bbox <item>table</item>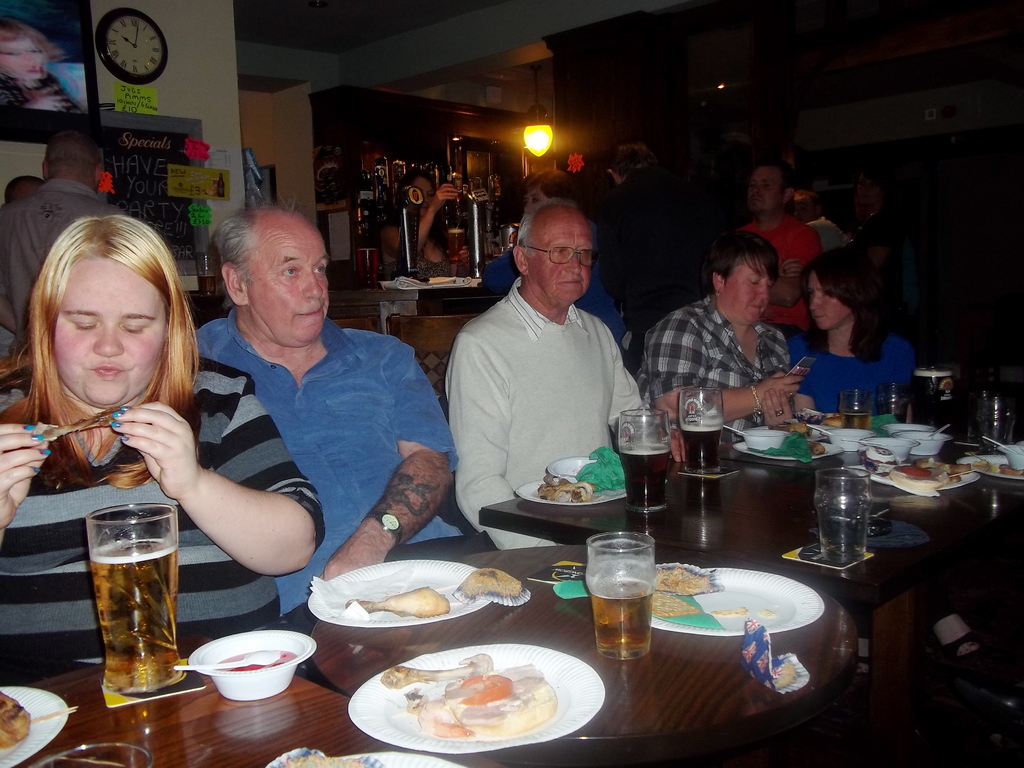
[left=477, top=410, right=1023, bottom=708]
